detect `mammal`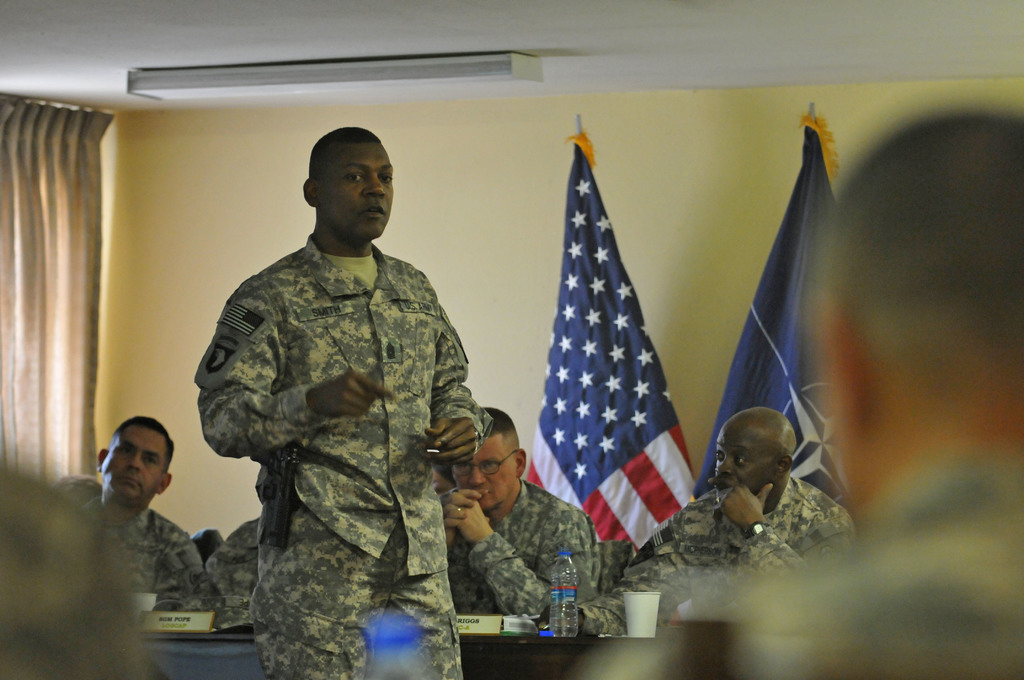
BBox(563, 109, 1023, 679)
